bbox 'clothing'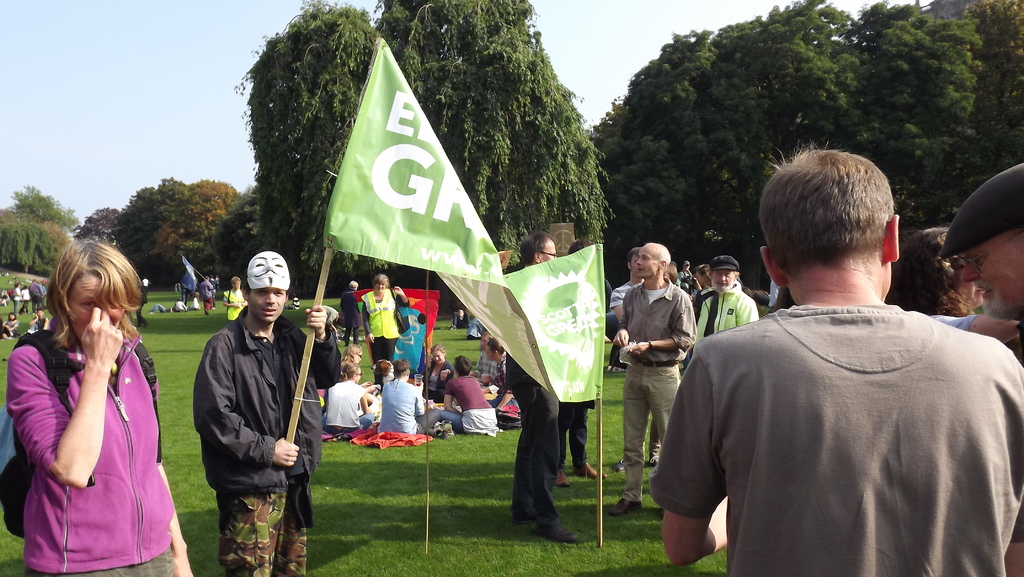
<box>35,280,41,321</box>
